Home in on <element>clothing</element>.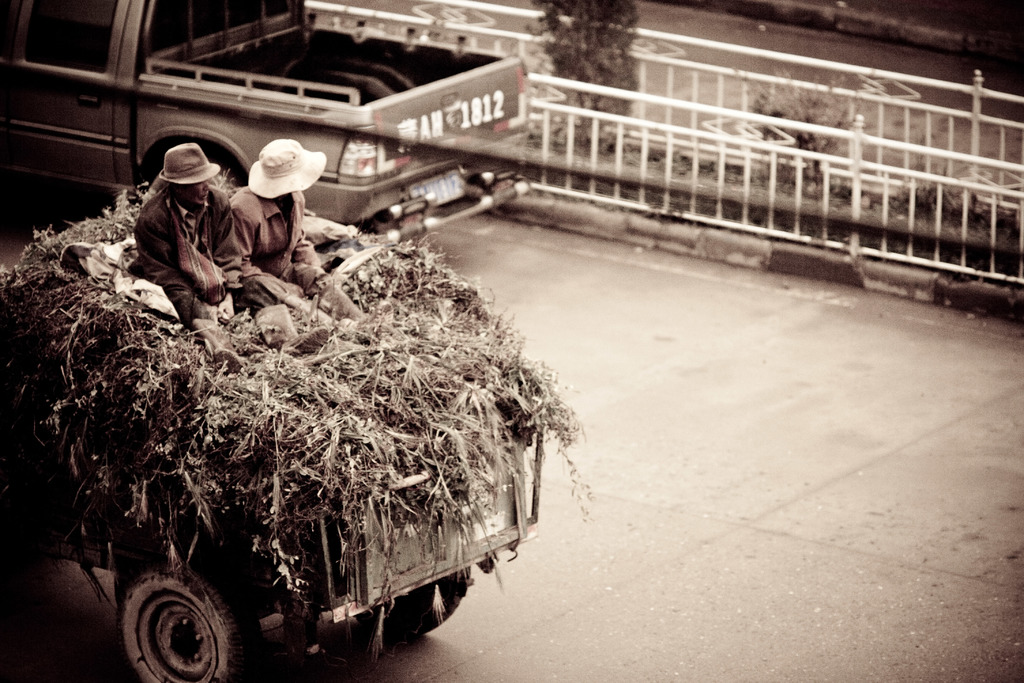
Homed in at {"x1": 226, "y1": 186, "x2": 348, "y2": 318}.
